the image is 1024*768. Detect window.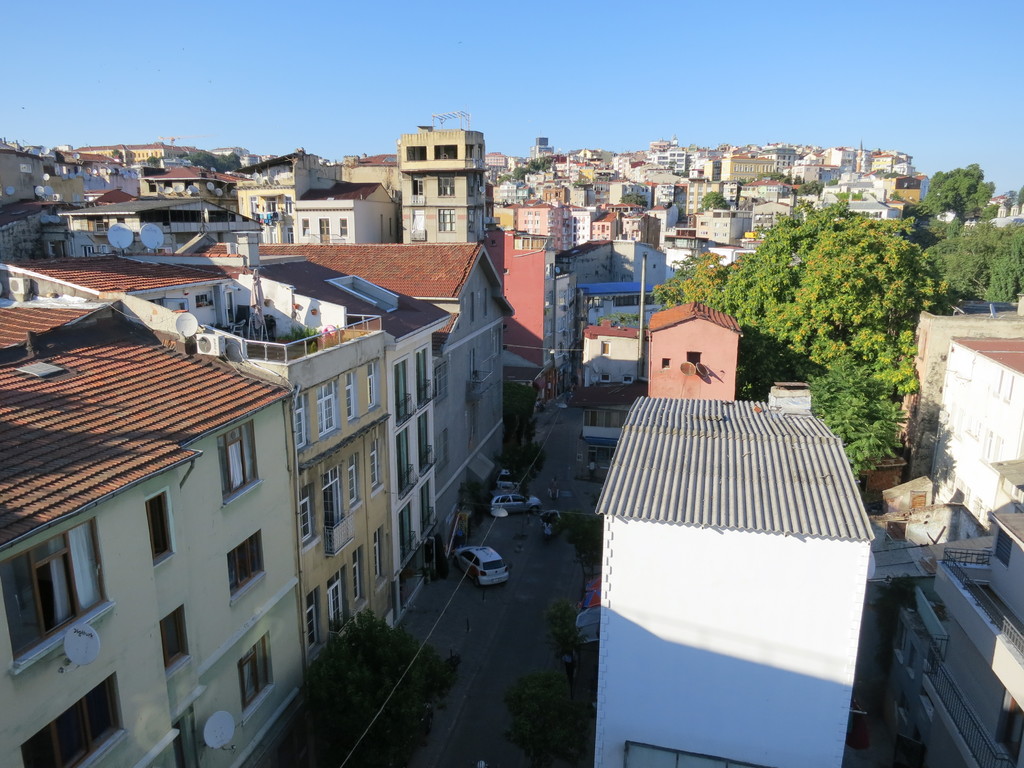
Detection: bbox=[173, 709, 201, 767].
